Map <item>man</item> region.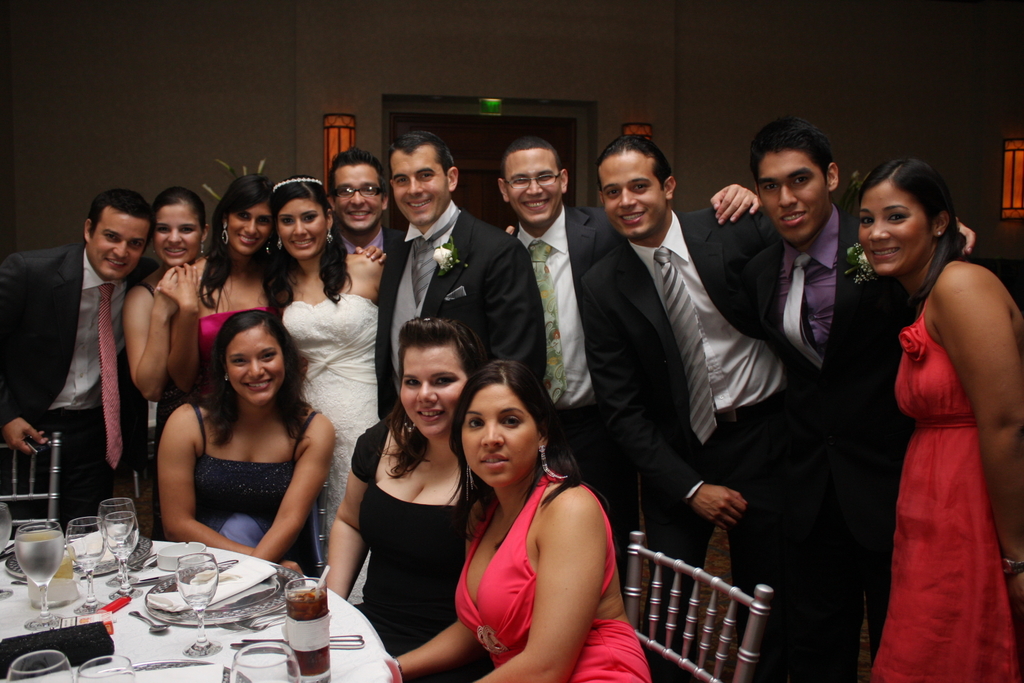
Mapped to bbox=[373, 130, 546, 420].
